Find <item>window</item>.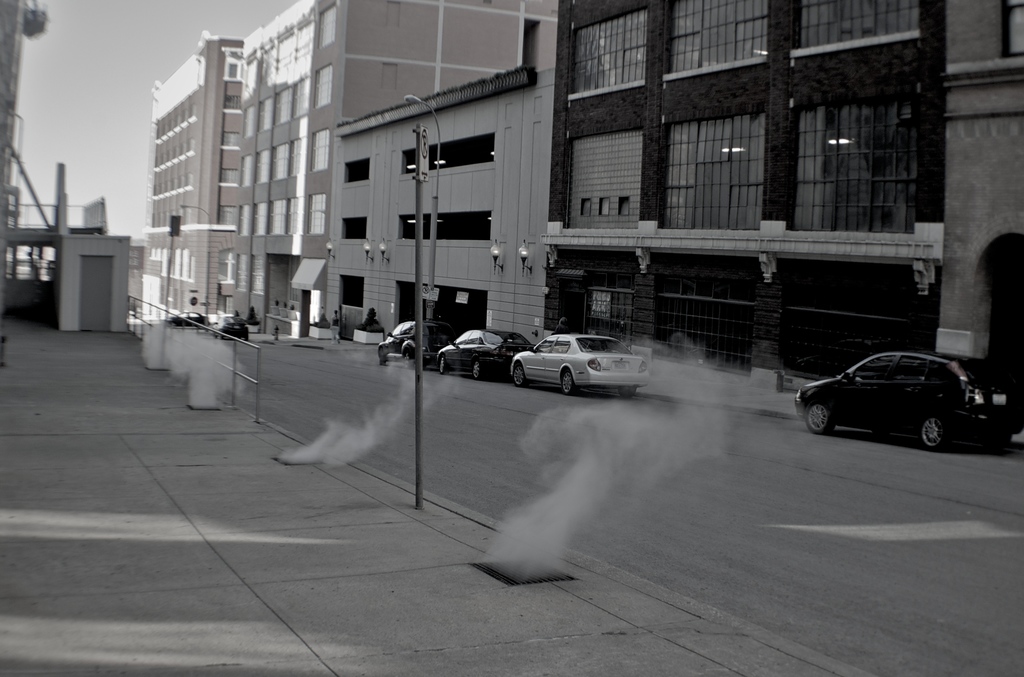
[235,191,325,237].
